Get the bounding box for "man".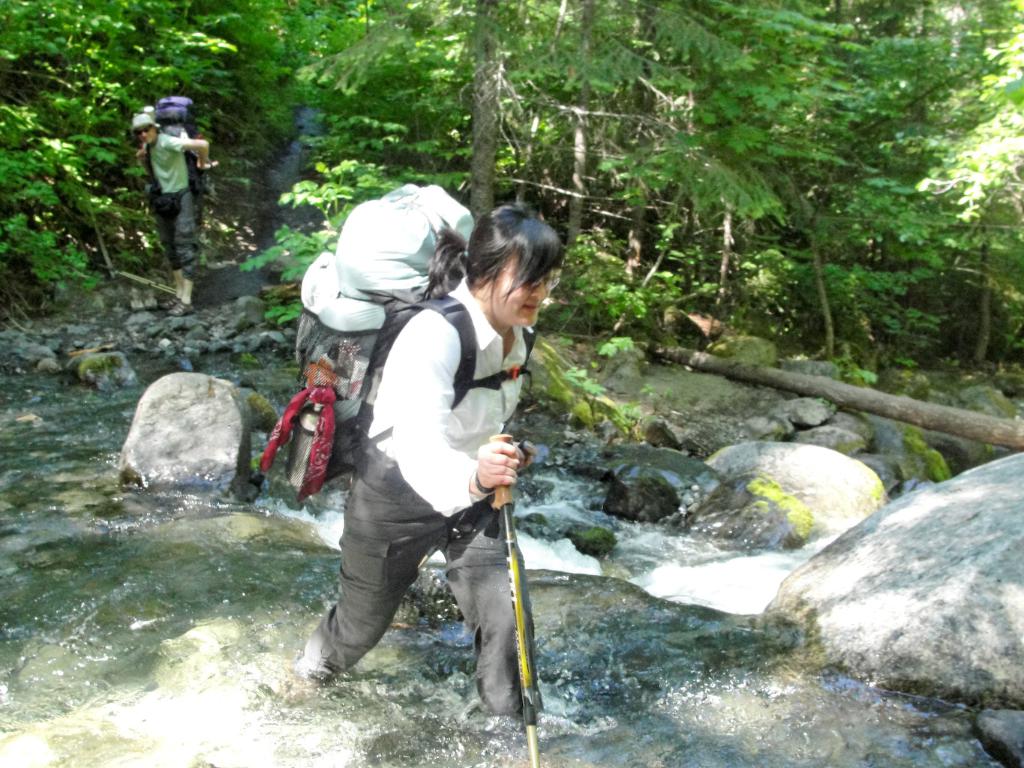
[135,109,221,317].
